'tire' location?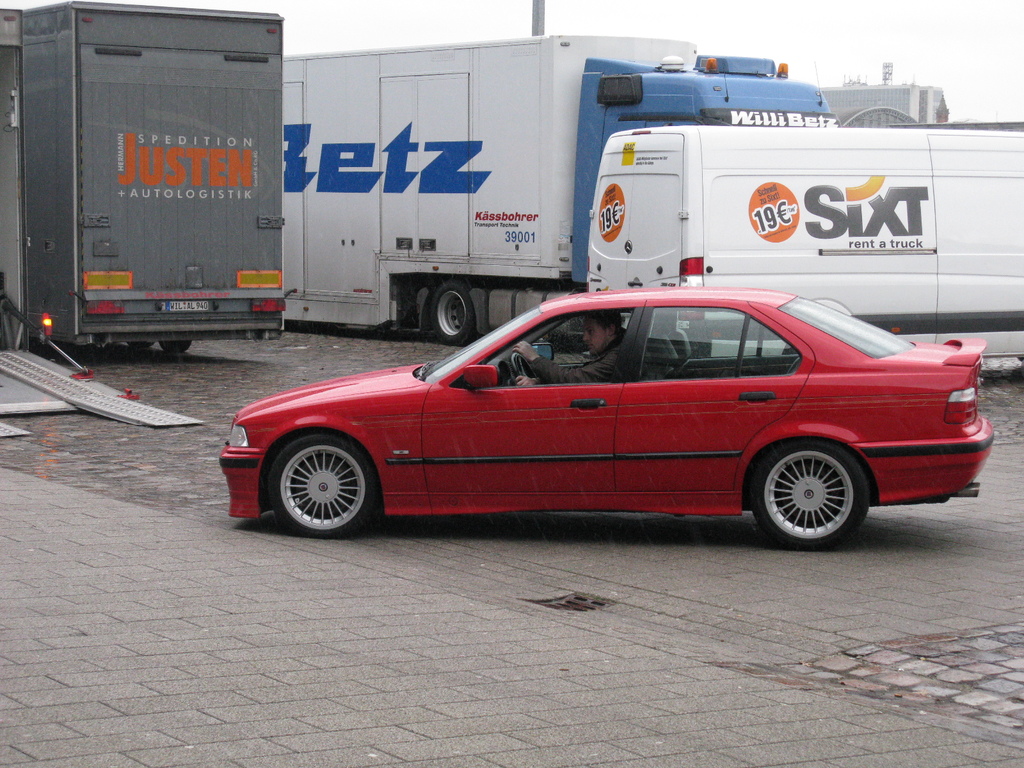
BBox(750, 440, 869, 549)
